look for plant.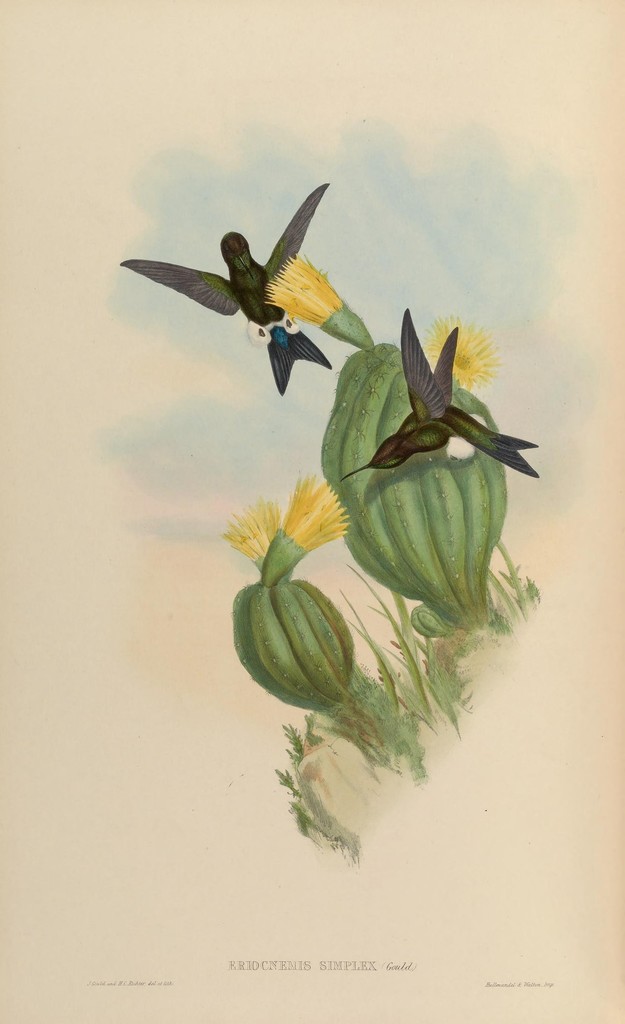
Found: (207,483,526,868).
